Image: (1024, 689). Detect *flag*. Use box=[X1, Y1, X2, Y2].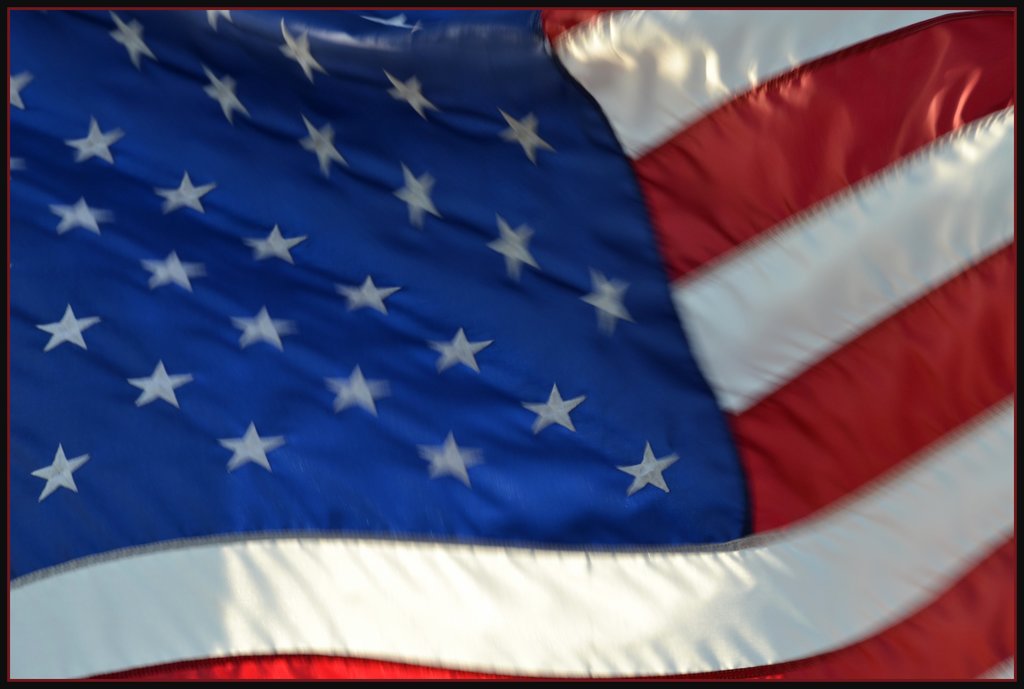
box=[52, 13, 964, 672].
